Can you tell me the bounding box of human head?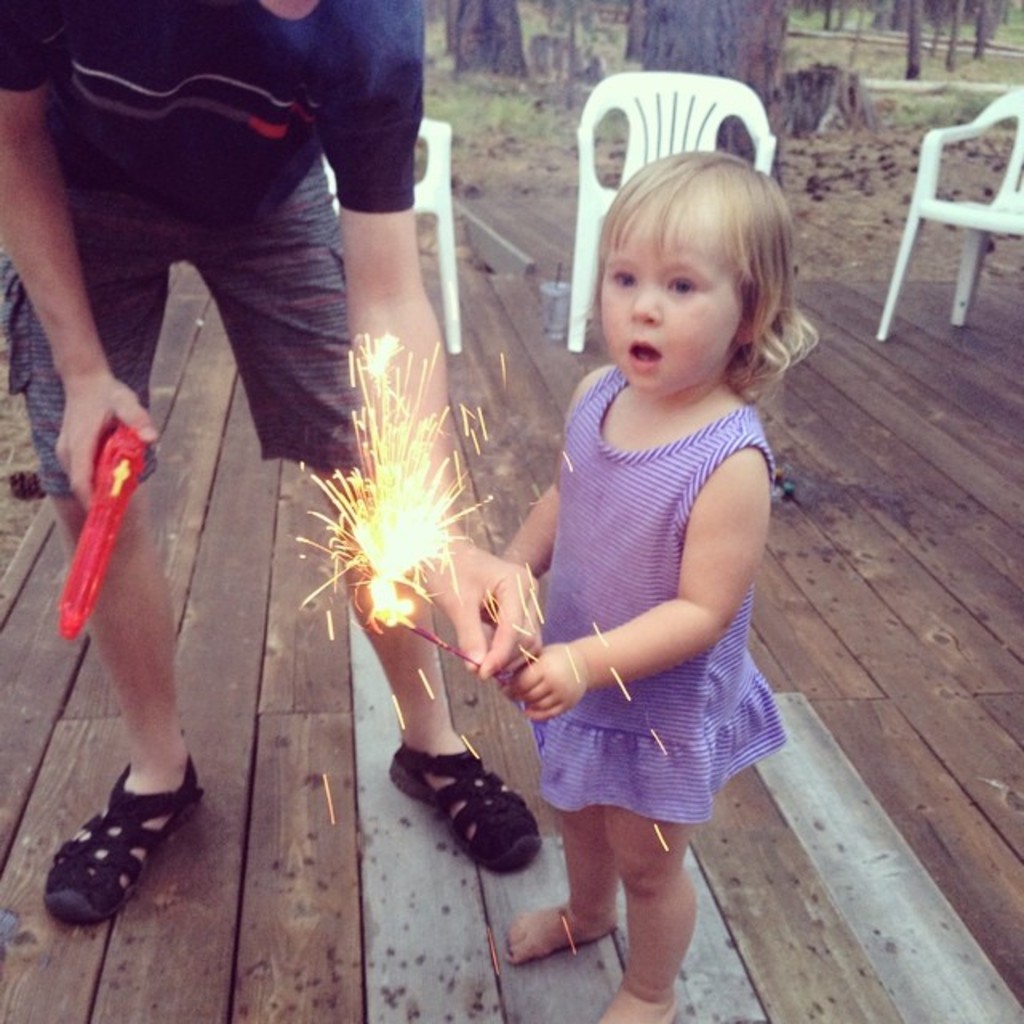
bbox(581, 125, 786, 390).
